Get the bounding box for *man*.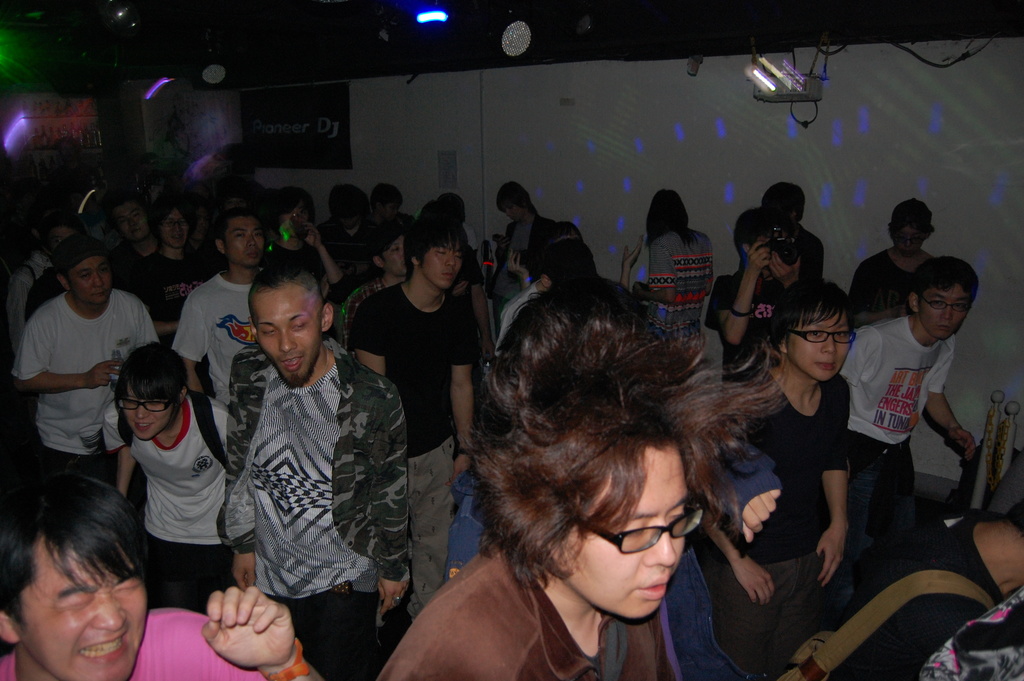
(17, 238, 162, 482).
